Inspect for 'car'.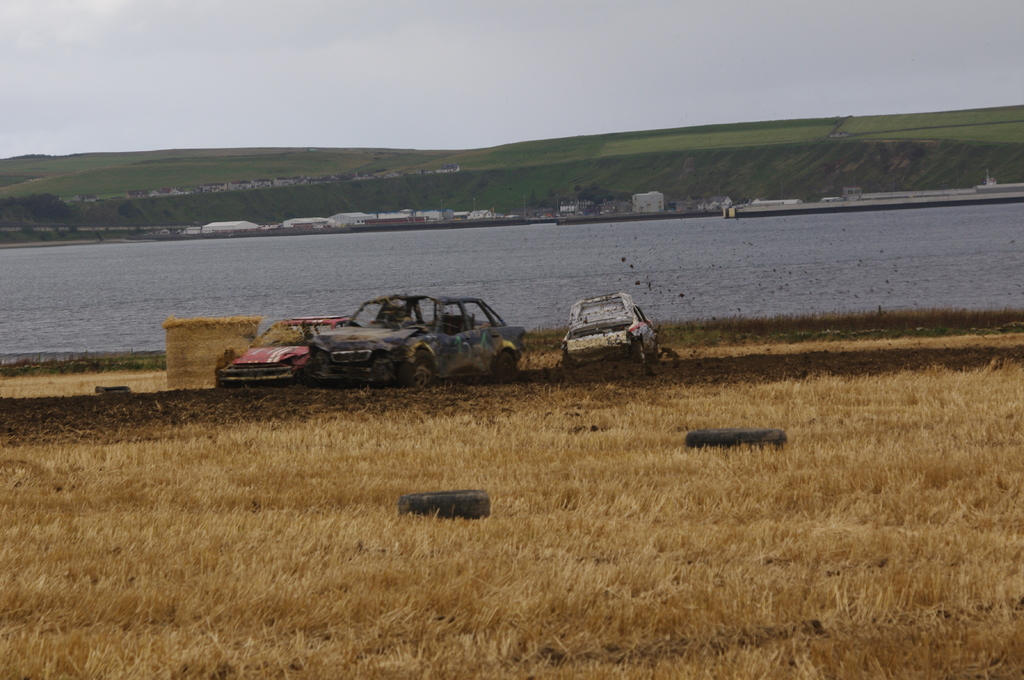
Inspection: 564/296/655/376.
